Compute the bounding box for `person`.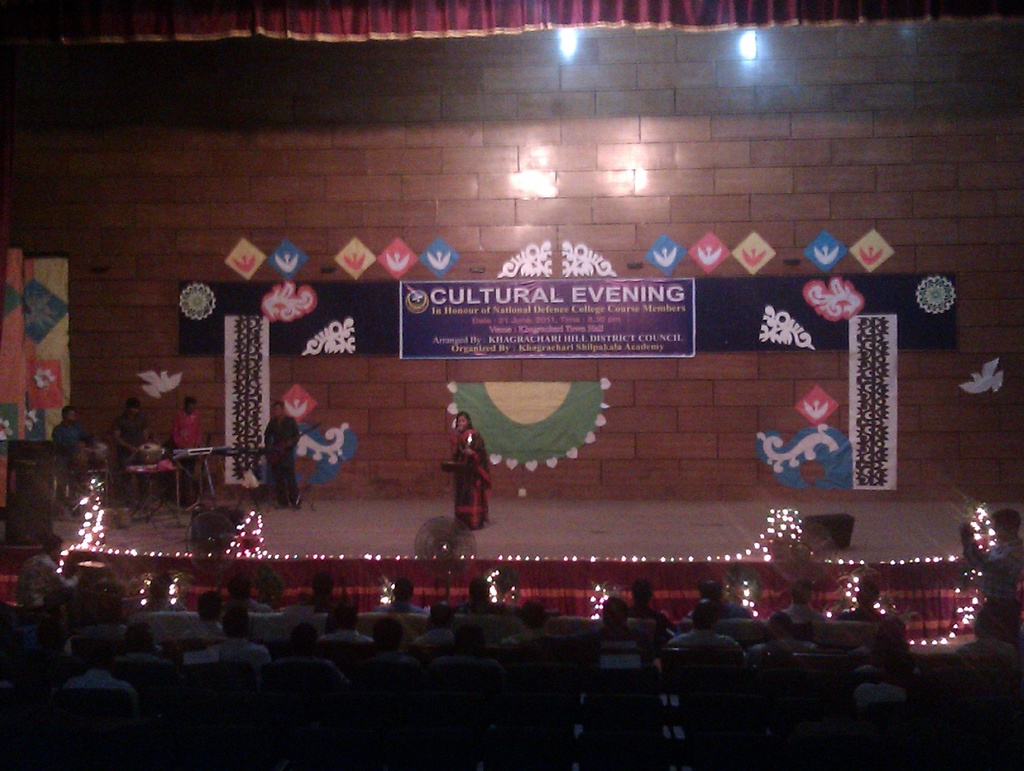
[left=408, top=605, right=453, bottom=651].
